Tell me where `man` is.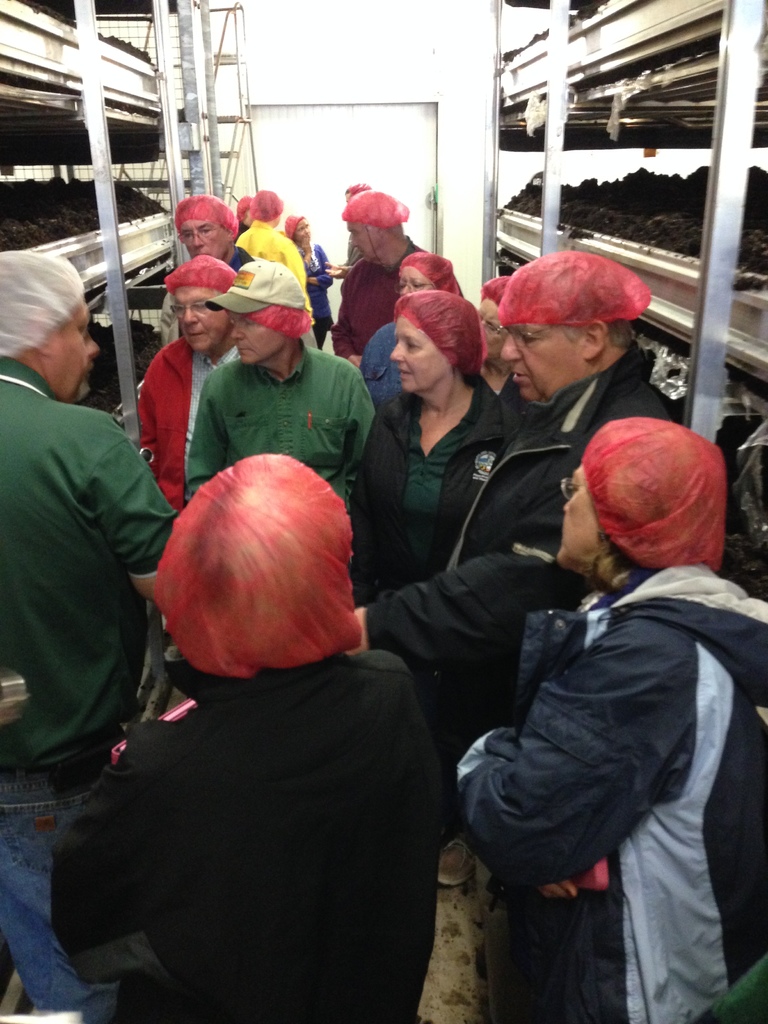
`man` is at rect(233, 188, 282, 280).
